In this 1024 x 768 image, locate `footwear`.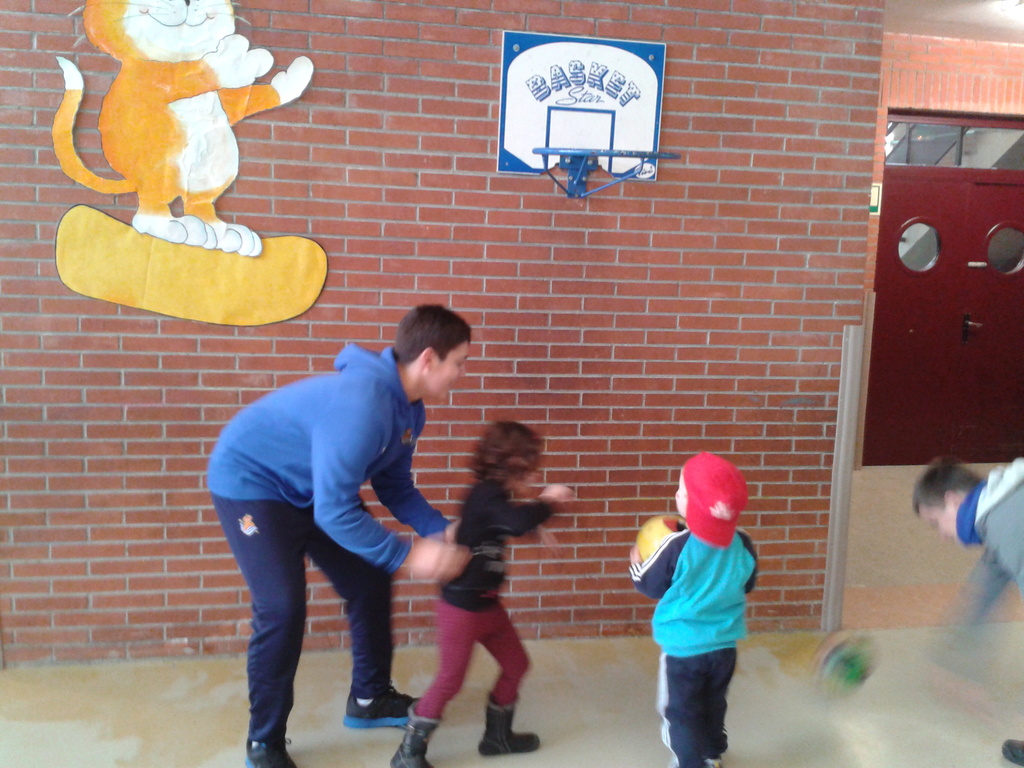
Bounding box: detection(243, 735, 295, 767).
